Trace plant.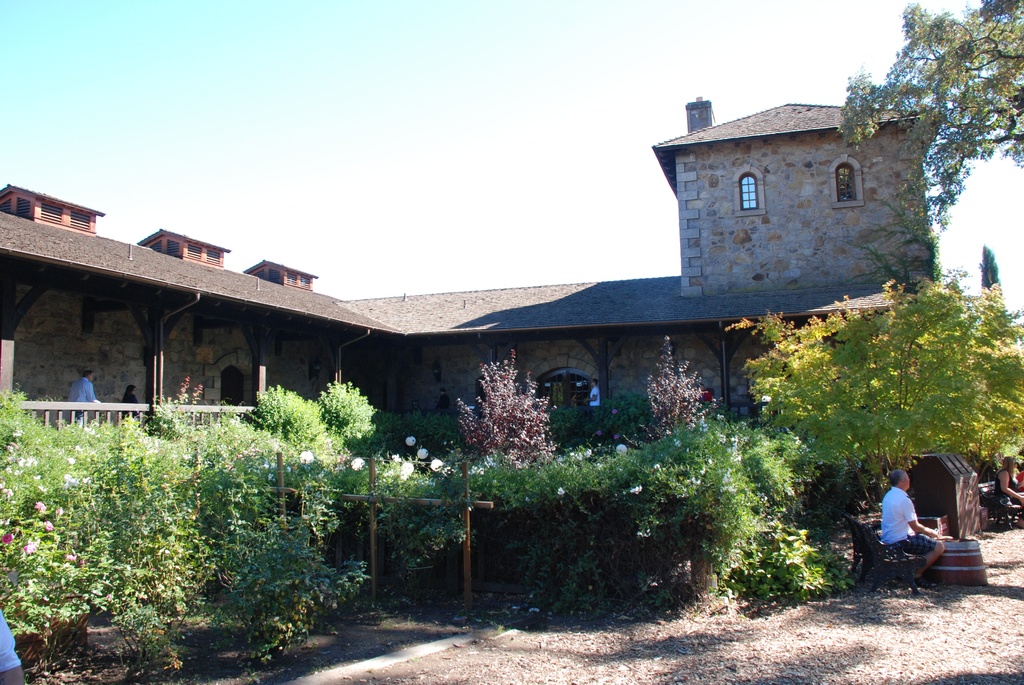
Traced to <bbox>326, 363, 395, 458</bbox>.
